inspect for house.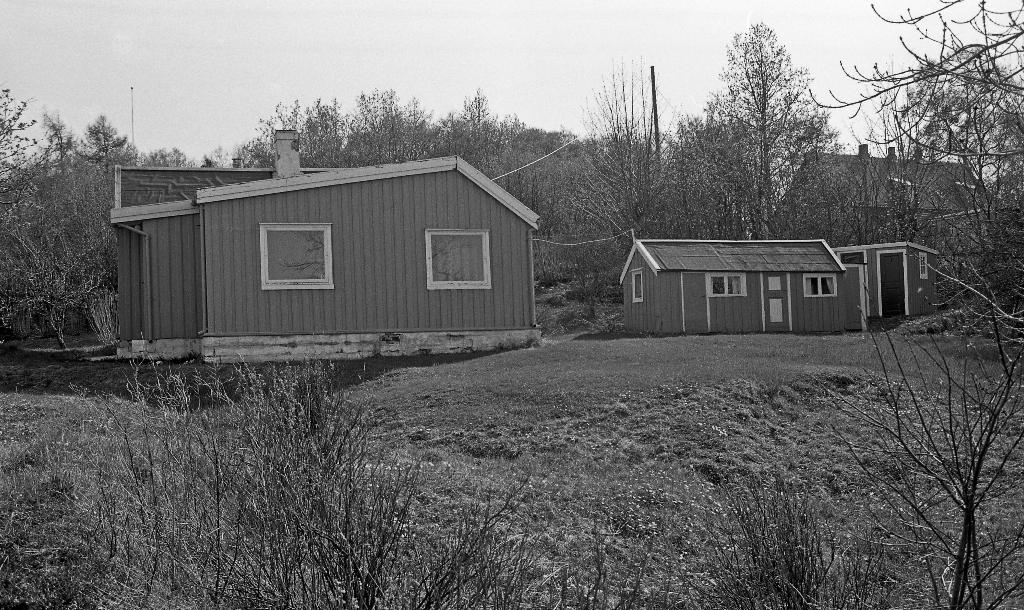
Inspection: select_region(764, 140, 995, 270).
